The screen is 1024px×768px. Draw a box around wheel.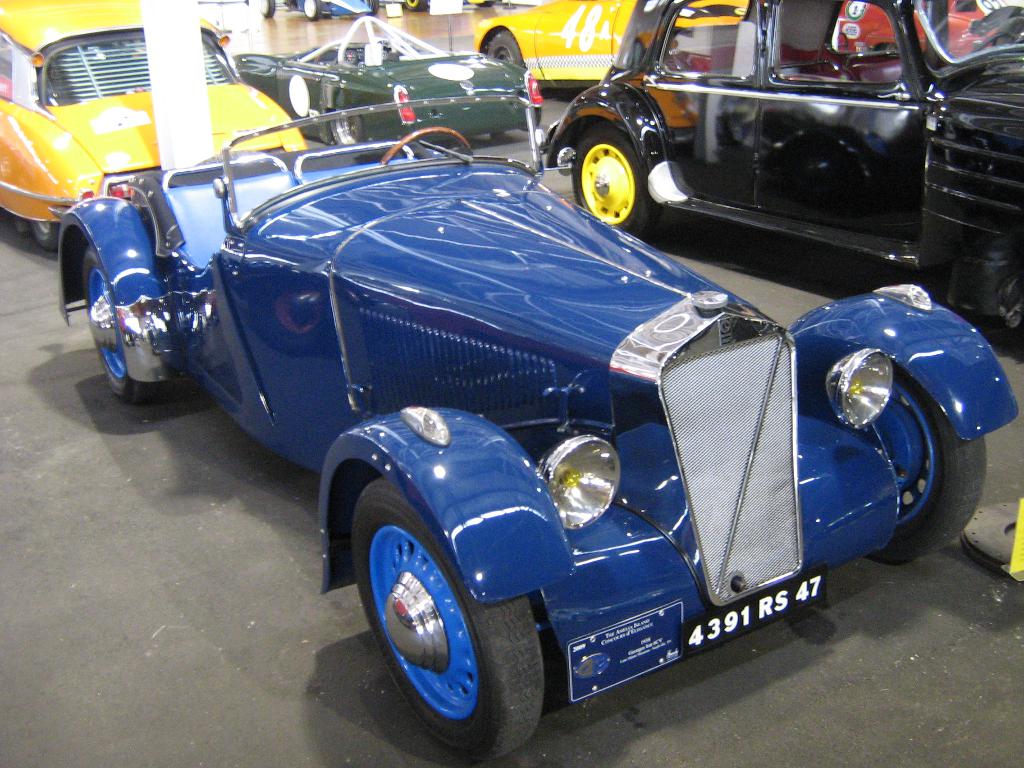
BBox(483, 27, 527, 64).
